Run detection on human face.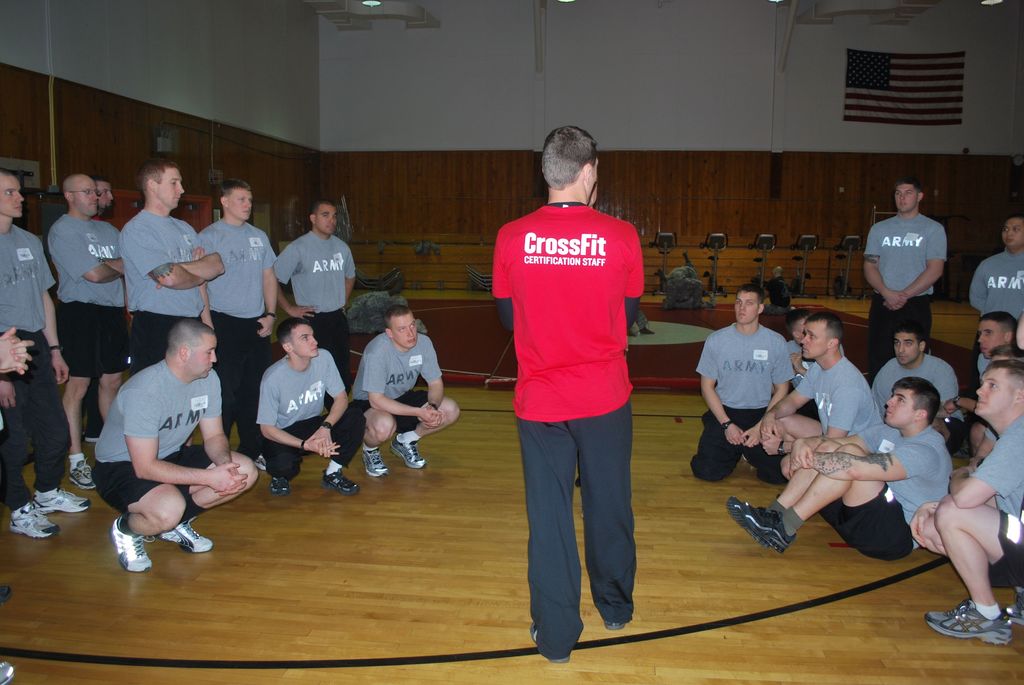
Result: detection(737, 292, 753, 323).
